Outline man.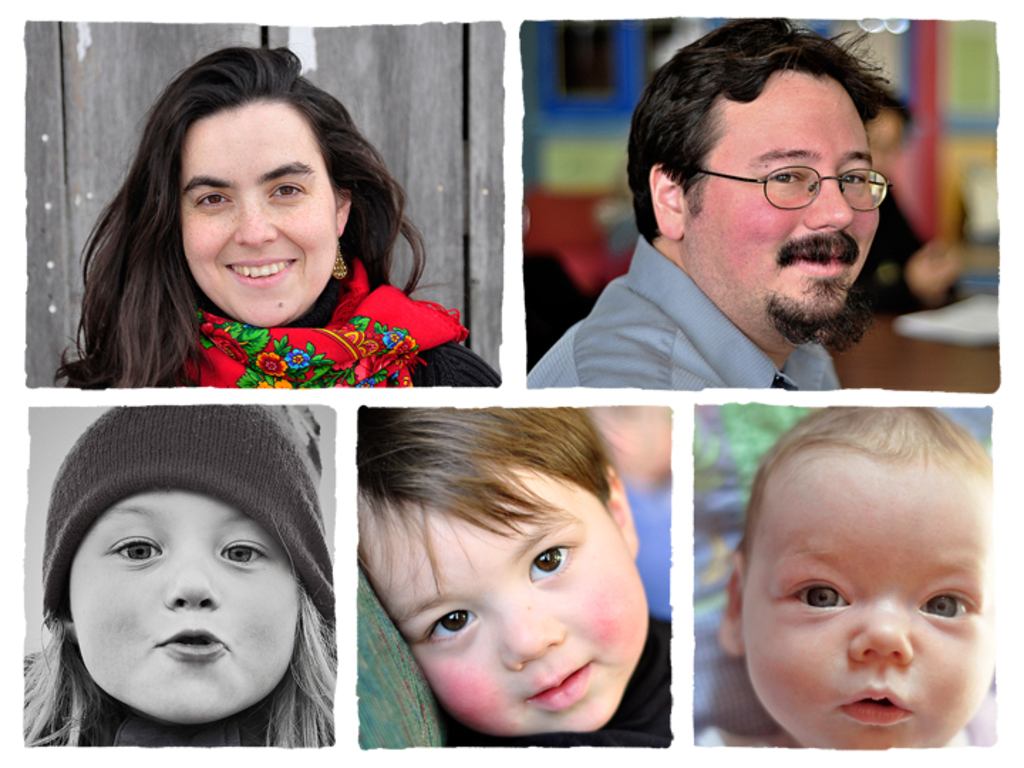
Outline: box=[498, 57, 978, 422].
